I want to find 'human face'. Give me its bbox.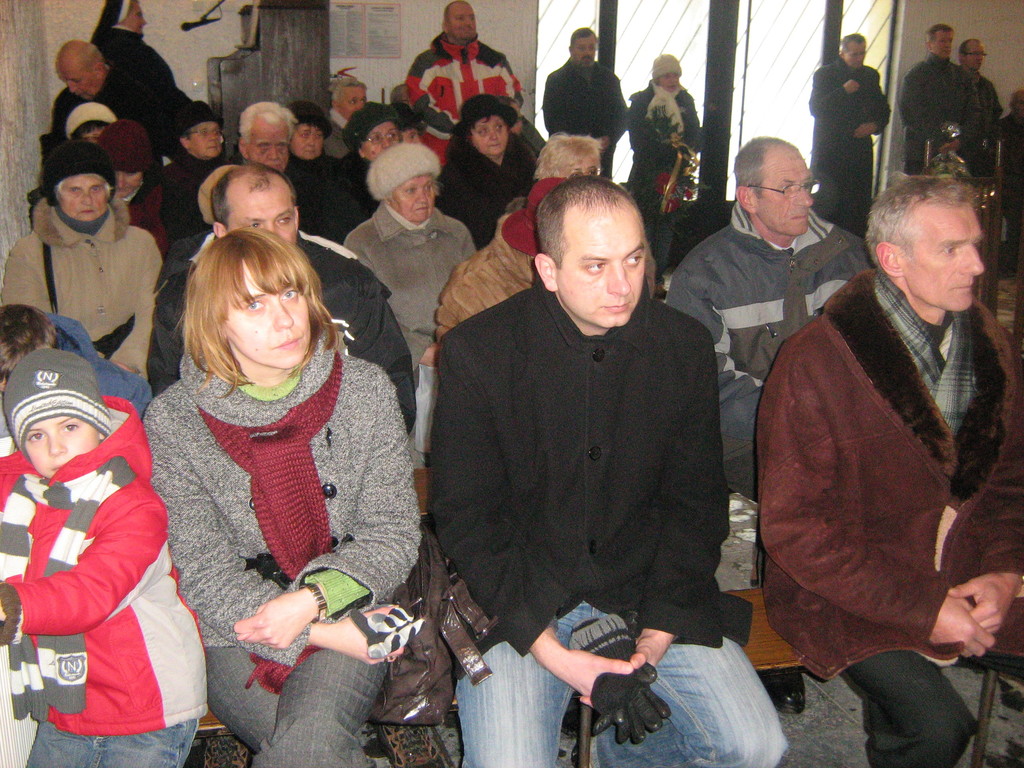
x1=558, y1=214, x2=646, y2=325.
